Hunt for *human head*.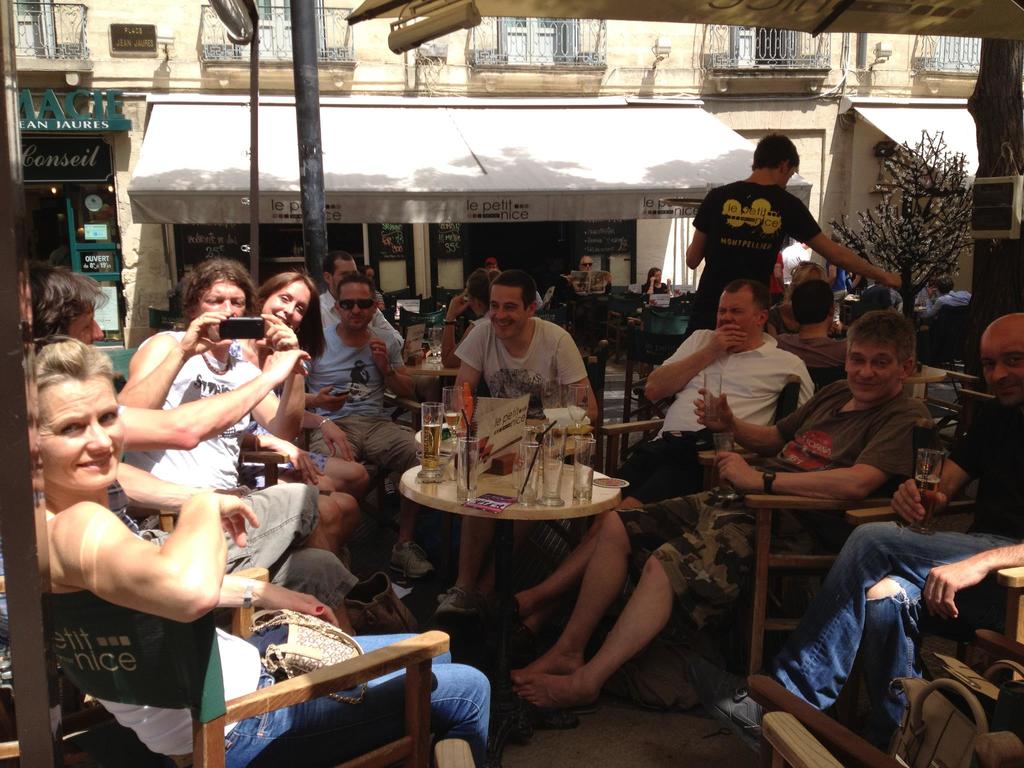
Hunted down at (x1=576, y1=257, x2=595, y2=273).
